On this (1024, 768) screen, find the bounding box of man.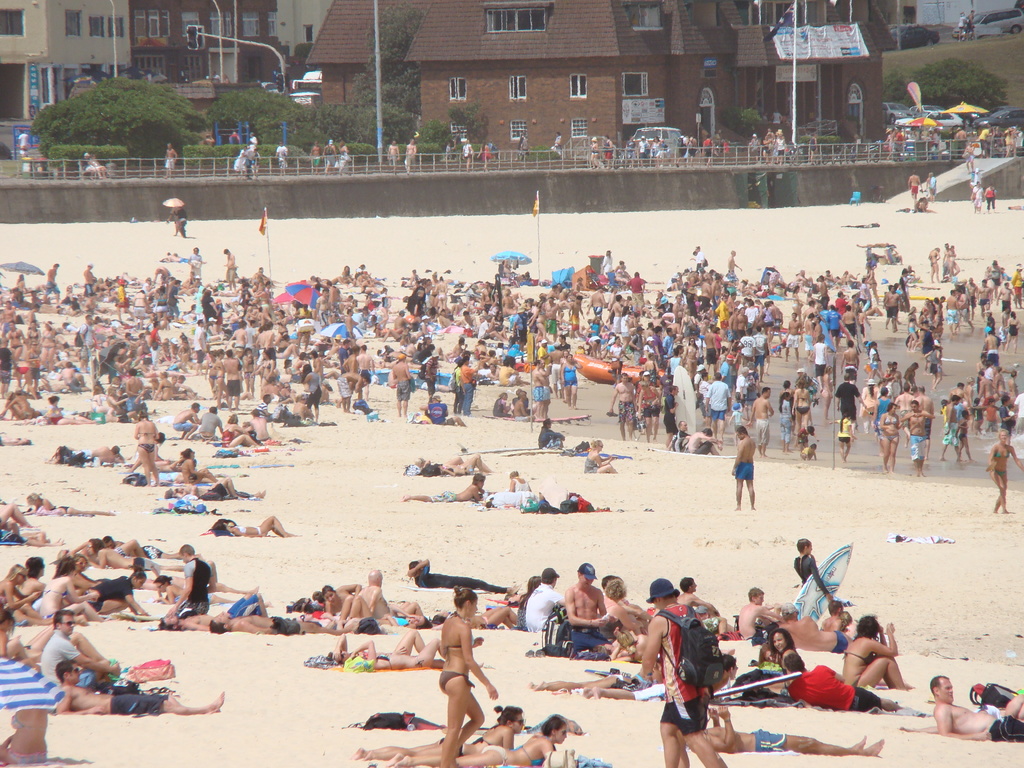
Bounding box: bbox=(244, 320, 257, 349).
